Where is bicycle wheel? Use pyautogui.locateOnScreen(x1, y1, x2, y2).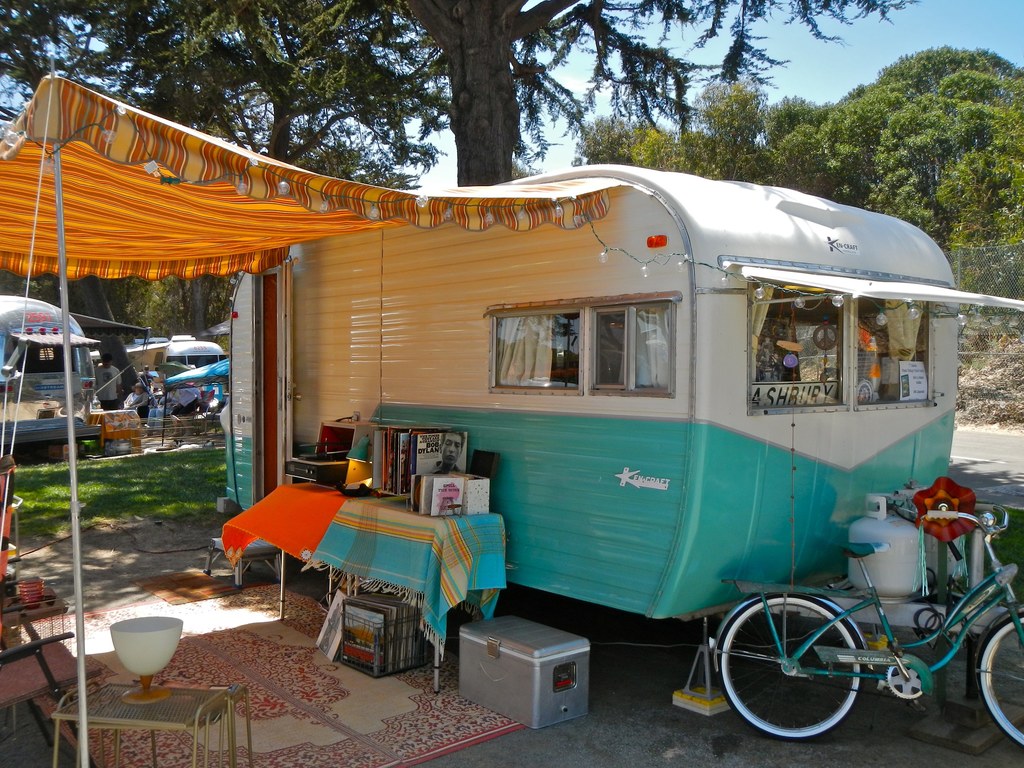
pyautogui.locateOnScreen(973, 610, 1023, 749).
